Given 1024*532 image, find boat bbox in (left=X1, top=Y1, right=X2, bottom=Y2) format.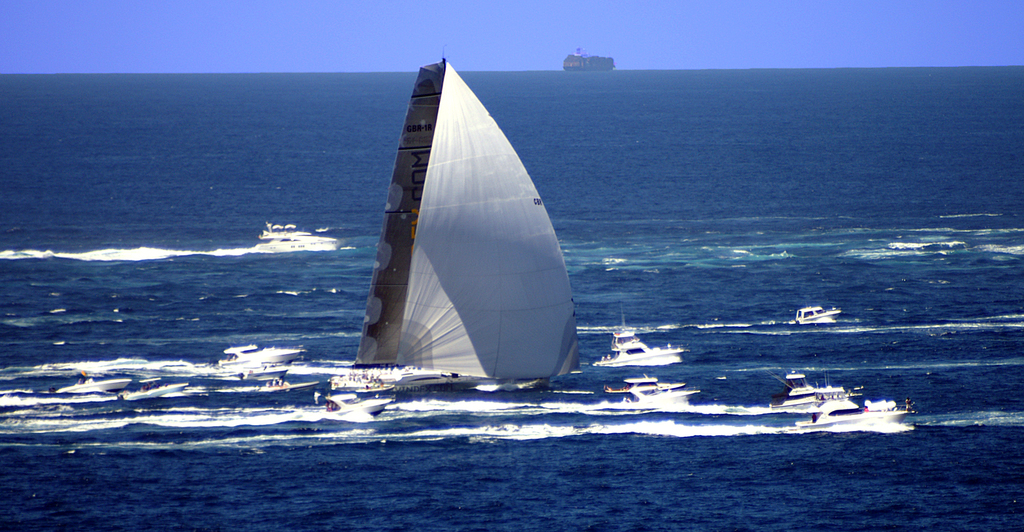
(left=234, top=367, right=294, bottom=382).
